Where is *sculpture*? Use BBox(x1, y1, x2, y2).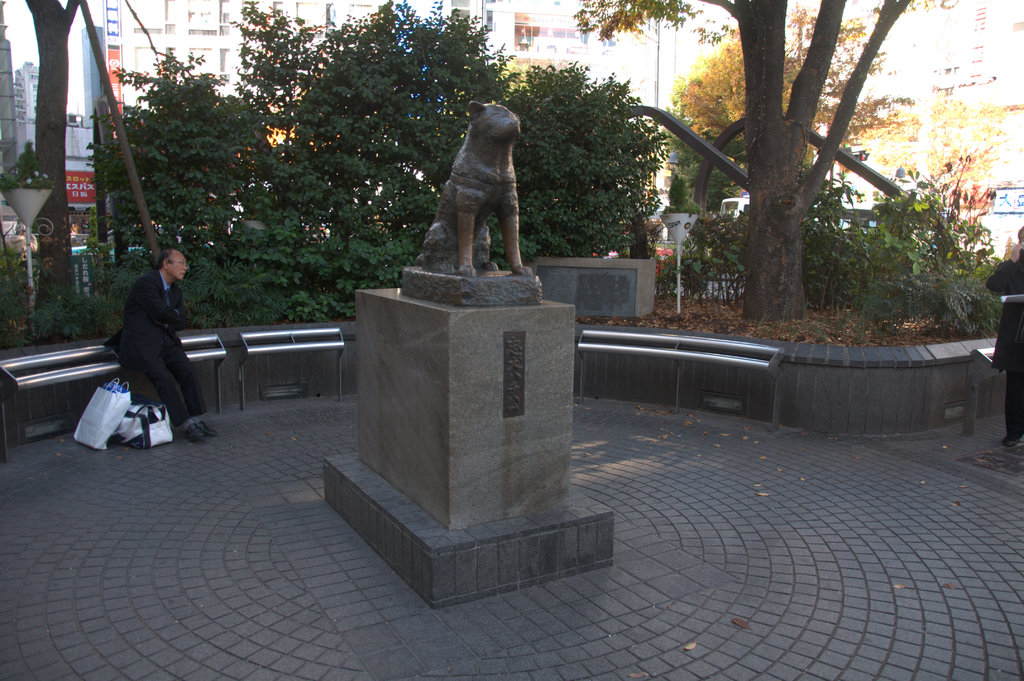
BBox(413, 94, 536, 280).
